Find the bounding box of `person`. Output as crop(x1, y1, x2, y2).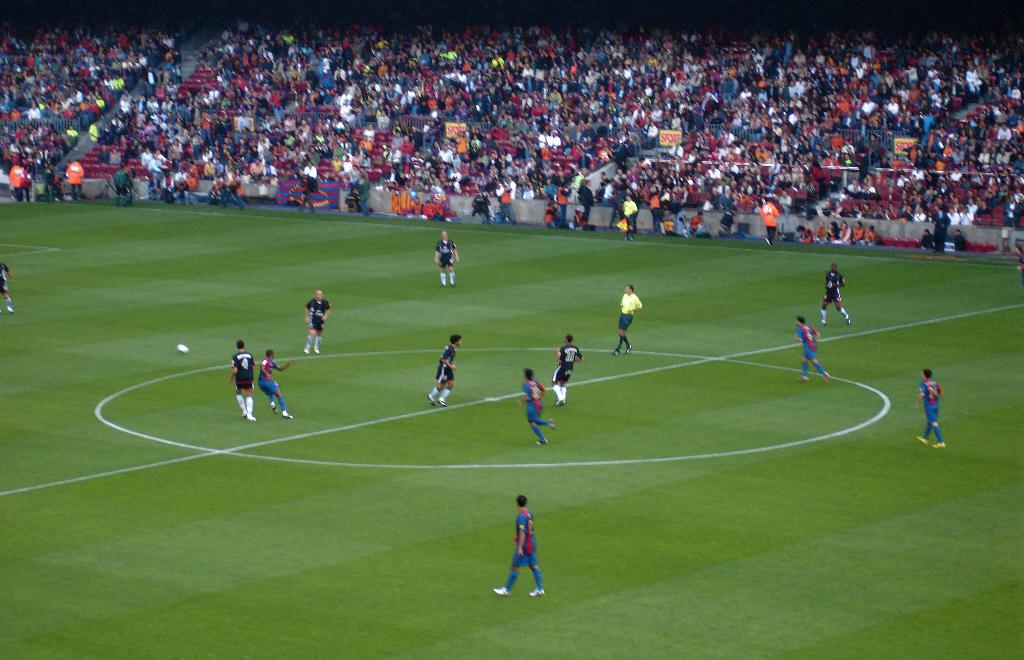
crop(934, 201, 952, 254).
